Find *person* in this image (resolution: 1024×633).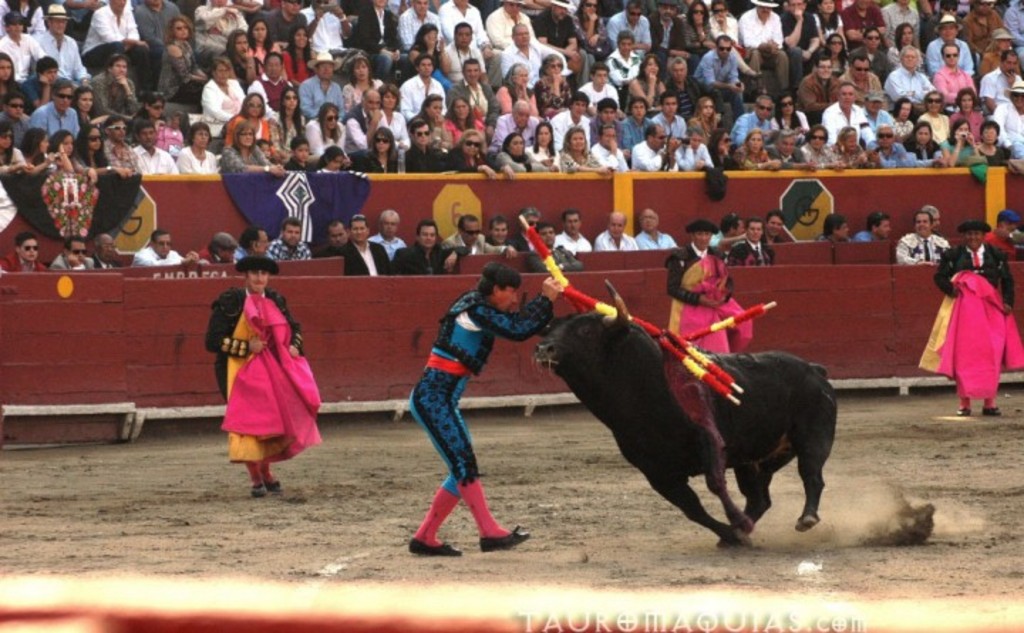
<bbox>897, 211, 954, 265</bbox>.
